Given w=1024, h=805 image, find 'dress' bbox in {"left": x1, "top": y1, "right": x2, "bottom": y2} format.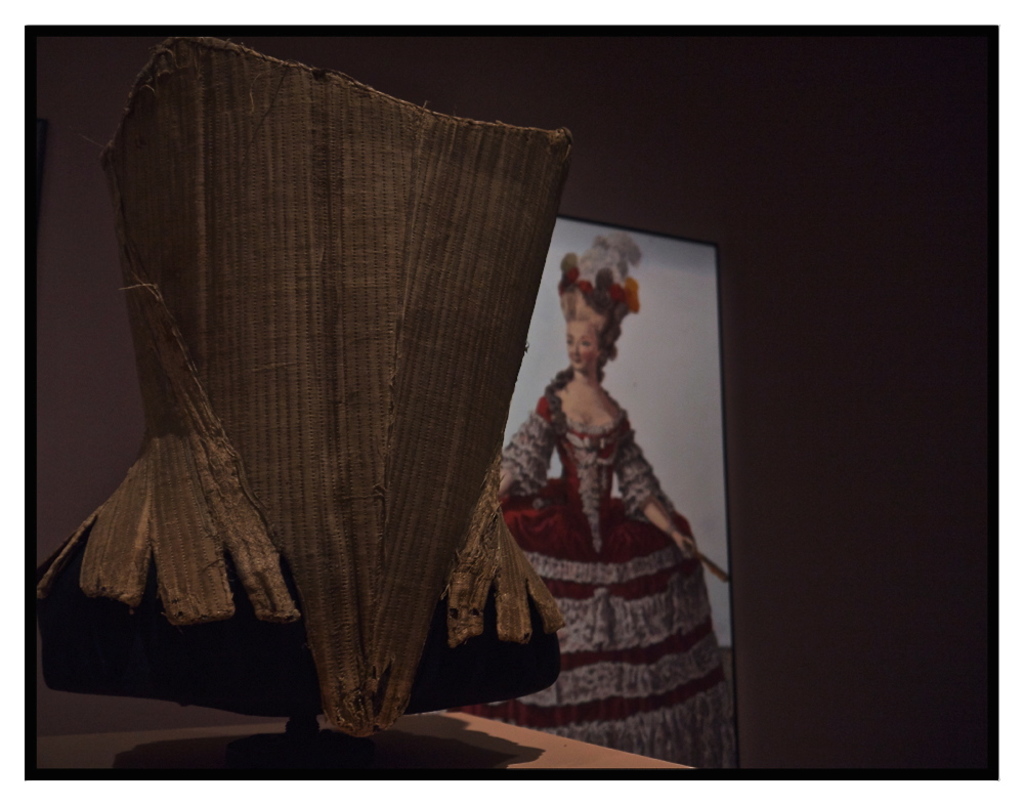
{"left": 484, "top": 384, "right": 734, "bottom": 774}.
